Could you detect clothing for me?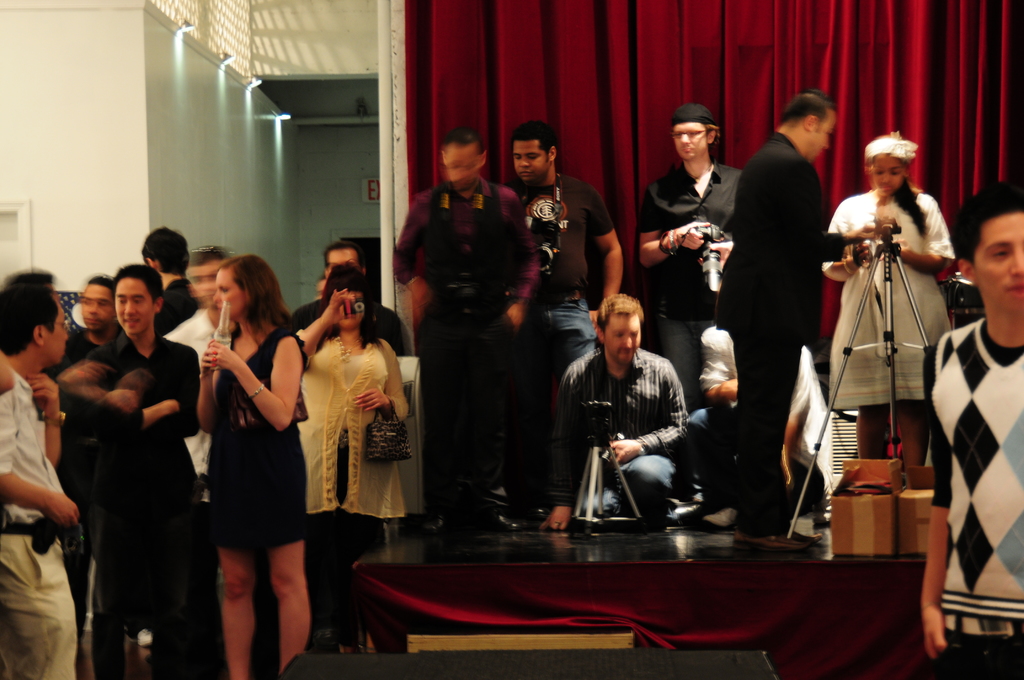
Detection result: [x1=188, y1=309, x2=301, y2=592].
